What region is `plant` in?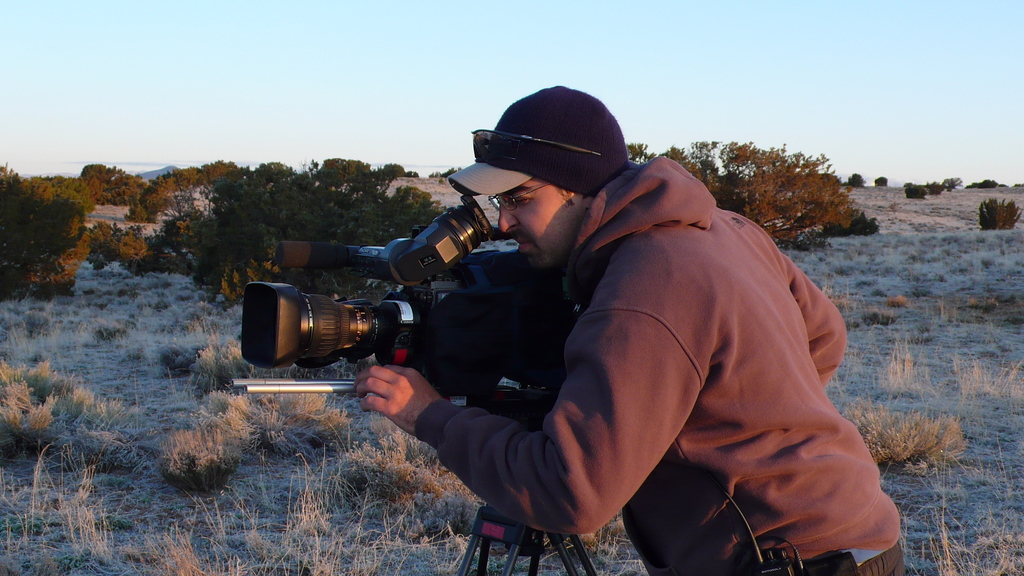
bbox=(950, 355, 1014, 396).
